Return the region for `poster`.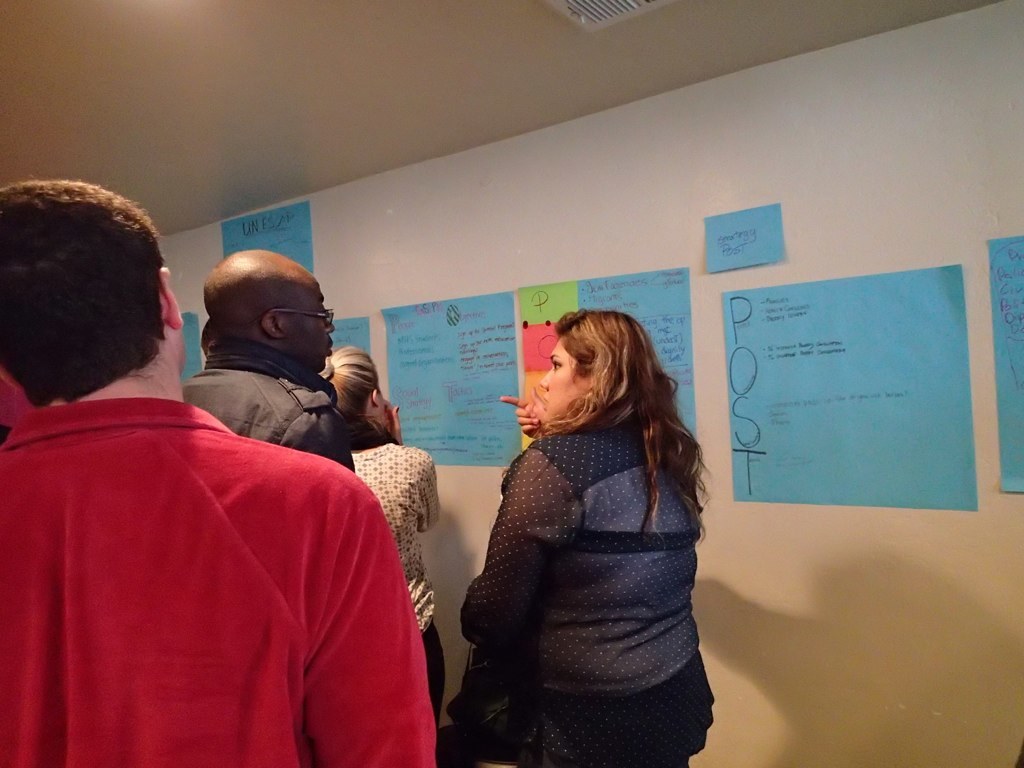
723 261 984 512.
